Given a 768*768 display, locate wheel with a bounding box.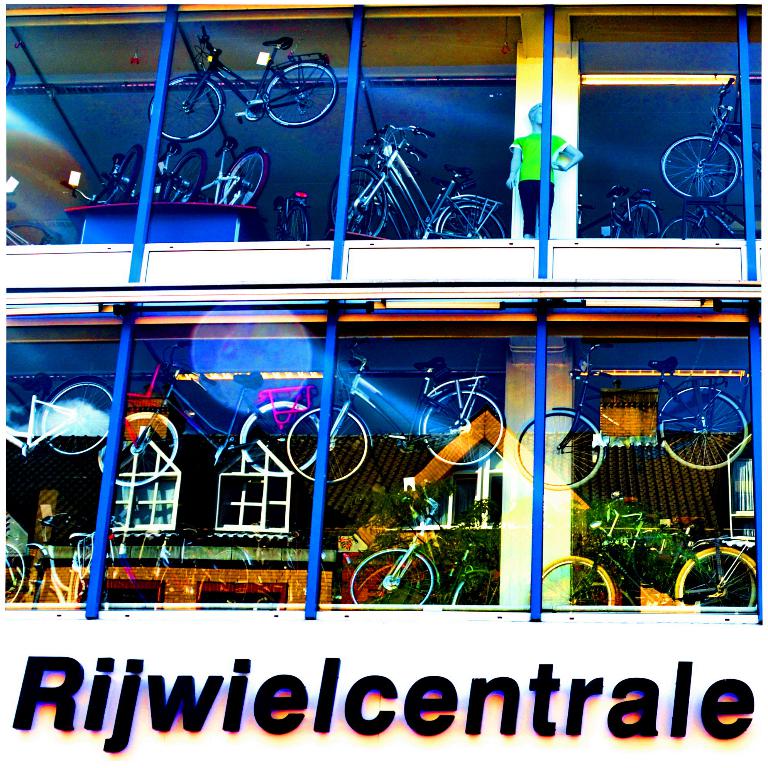
Located: x1=670, y1=544, x2=758, y2=607.
